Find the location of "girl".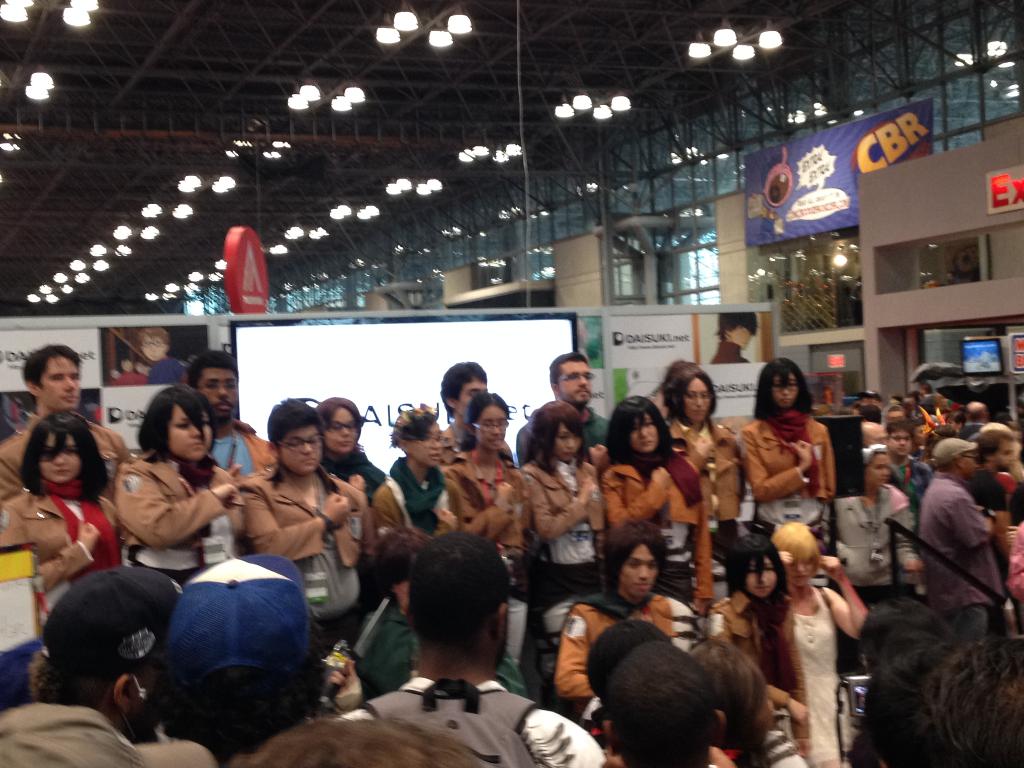
Location: 705/529/799/767.
